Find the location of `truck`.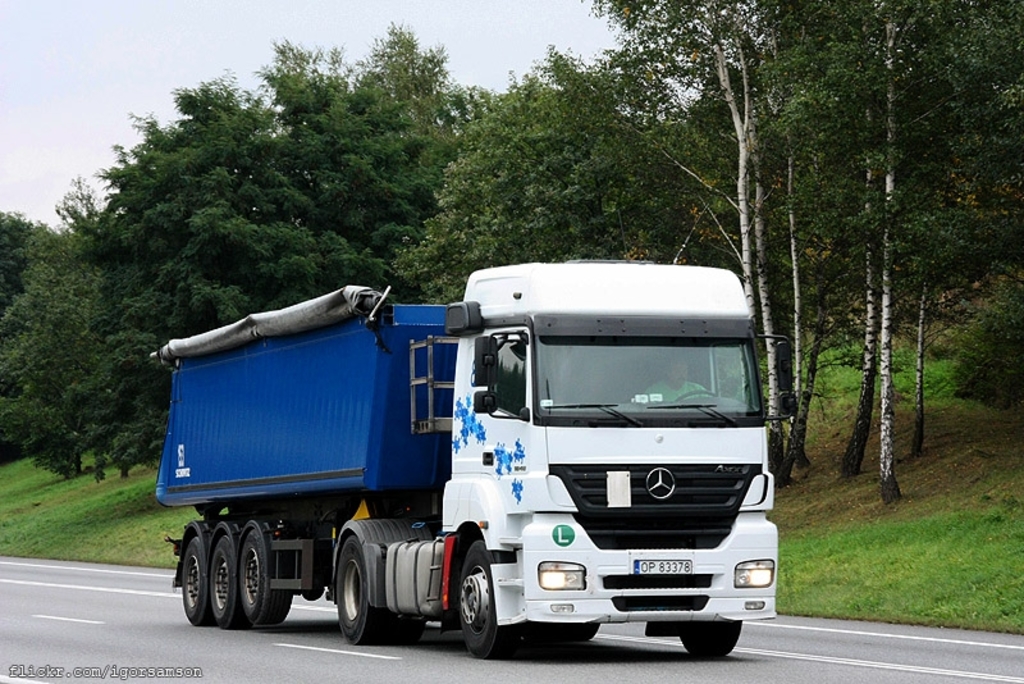
Location: x1=156 y1=259 x2=781 y2=667.
